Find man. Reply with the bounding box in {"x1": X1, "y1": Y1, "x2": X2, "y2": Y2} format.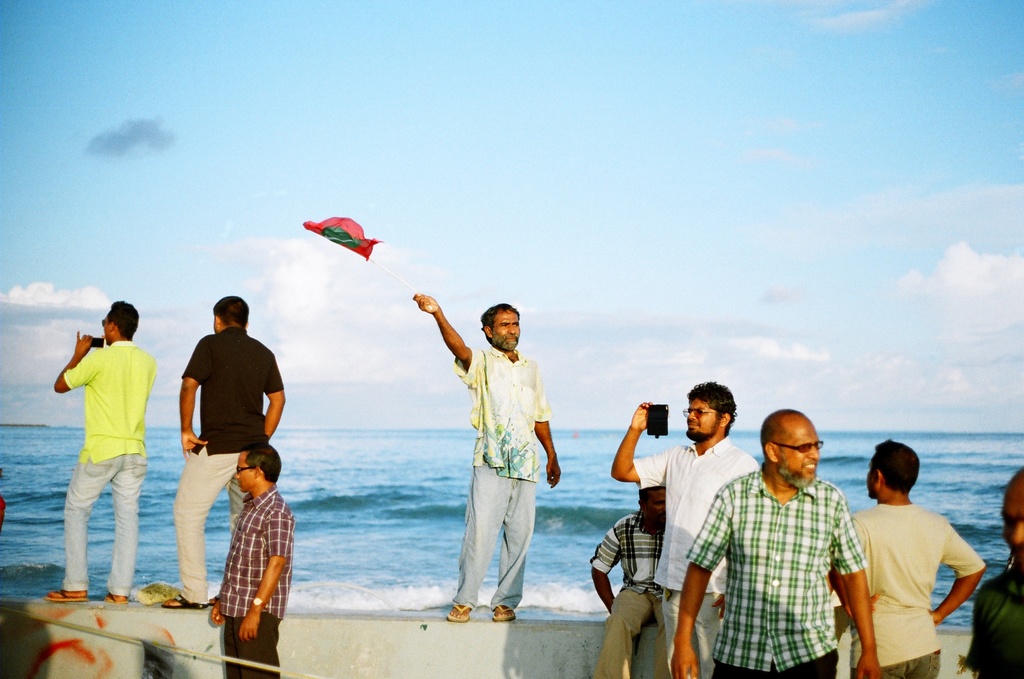
{"x1": 611, "y1": 377, "x2": 758, "y2": 678}.
